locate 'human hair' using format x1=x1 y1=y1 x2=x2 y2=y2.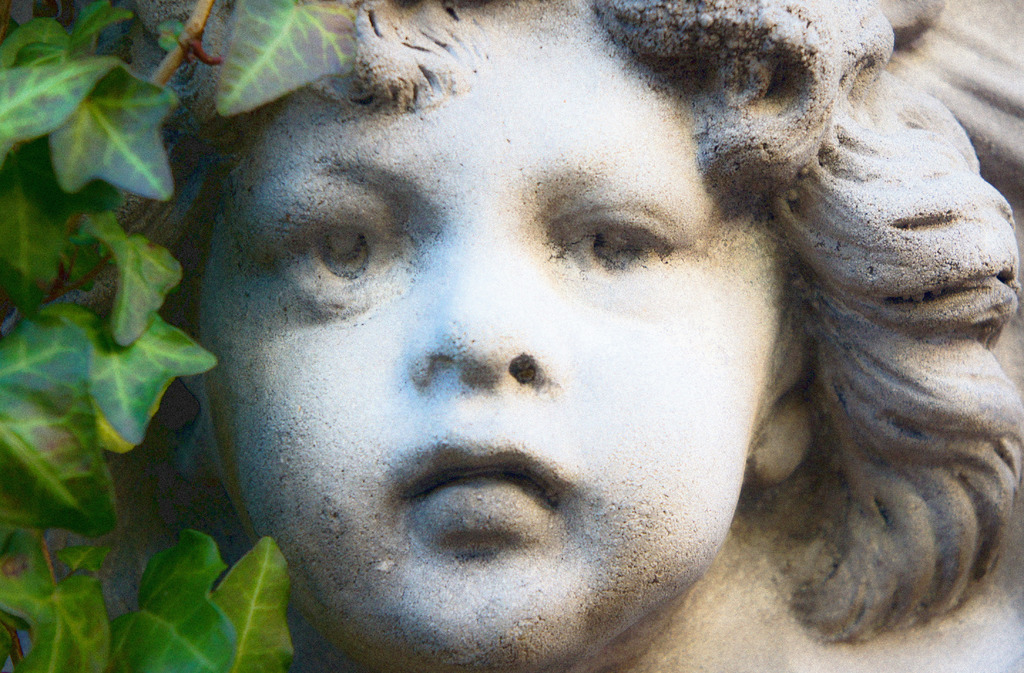
x1=1 y1=0 x2=1023 y2=631.
